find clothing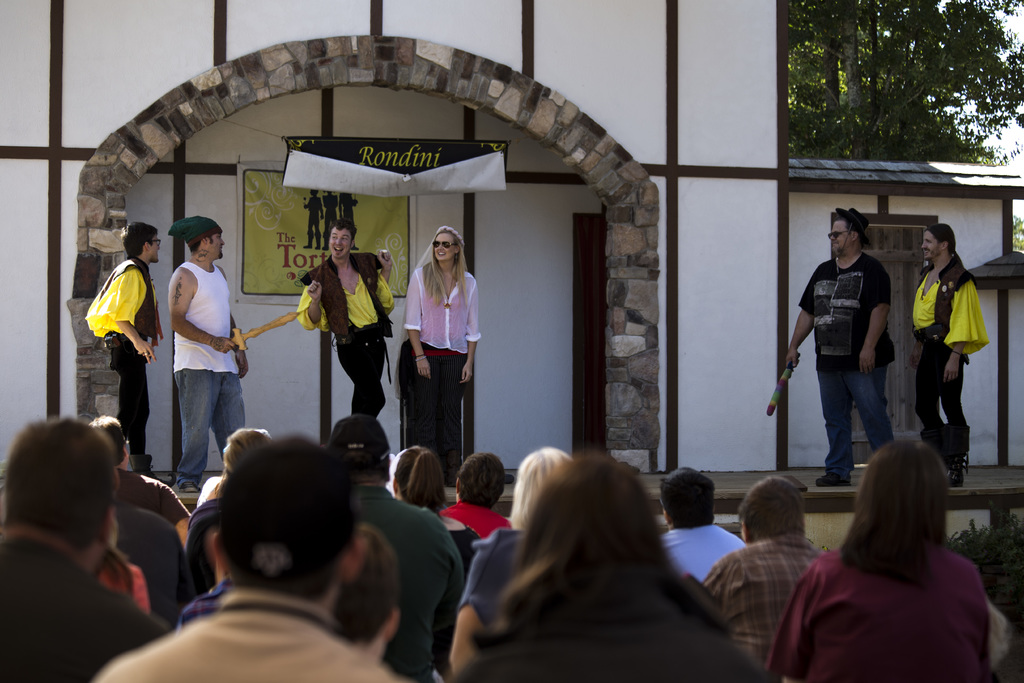
rect(705, 532, 816, 682)
